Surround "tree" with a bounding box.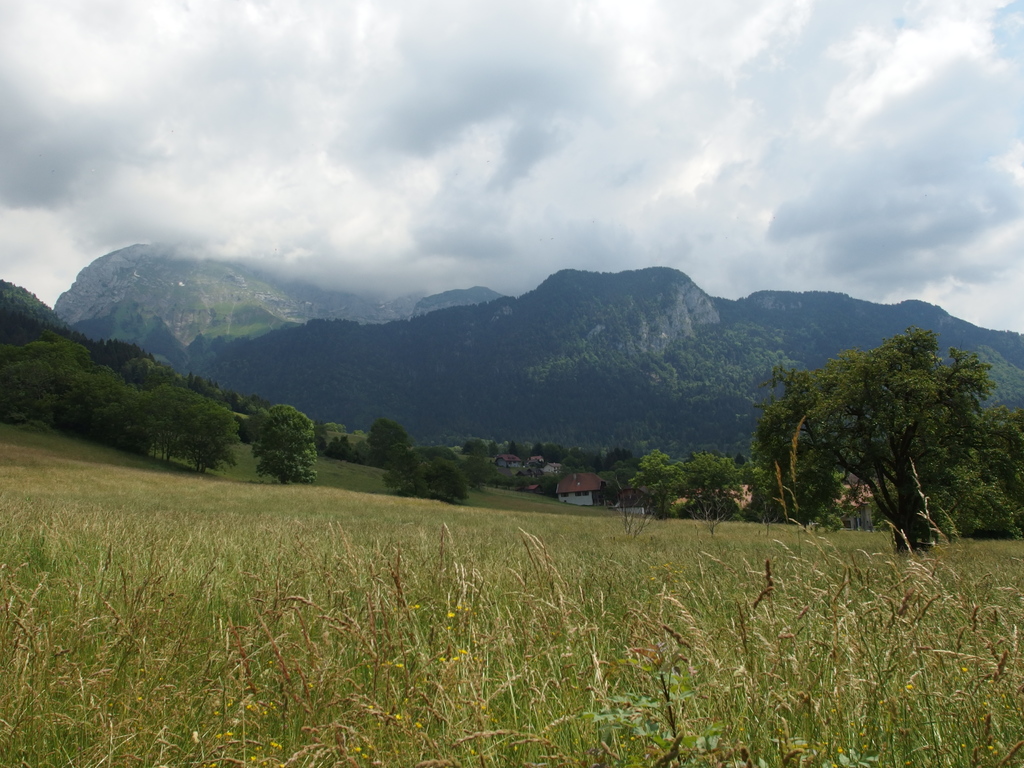
(left=372, top=417, right=419, bottom=464).
